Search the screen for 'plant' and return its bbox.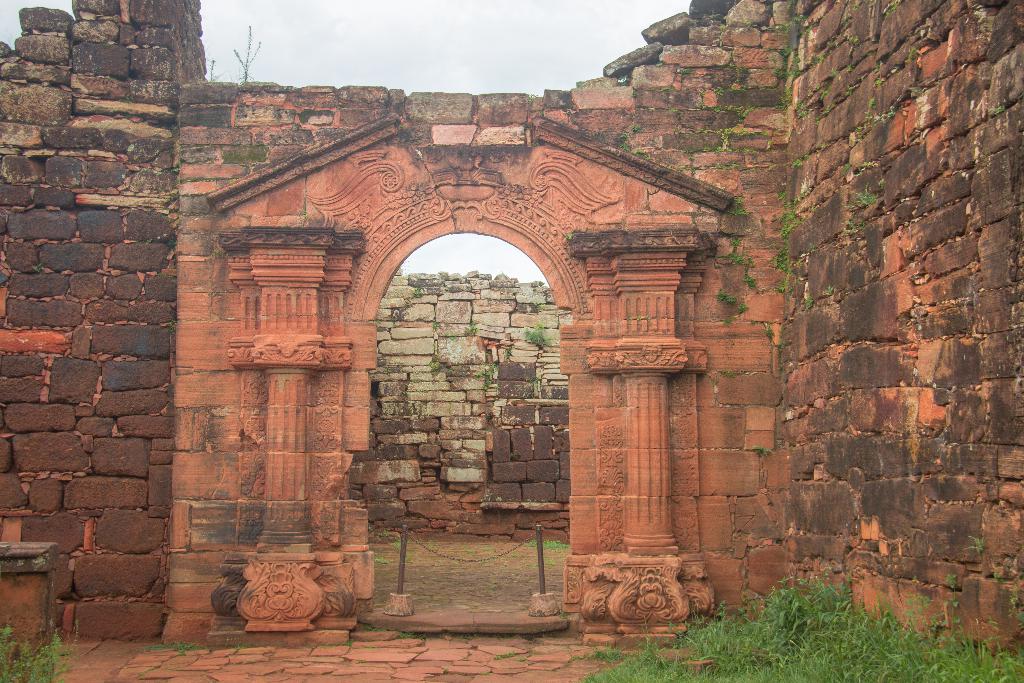
Found: <box>675,165,686,171</box>.
